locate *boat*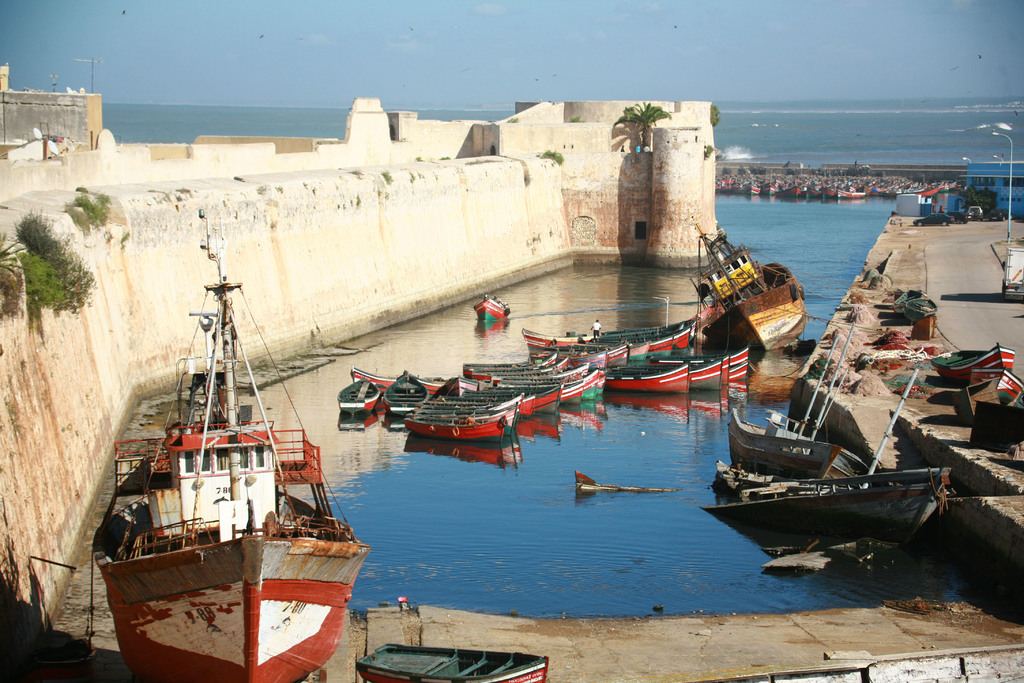
[689,221,810,359]
